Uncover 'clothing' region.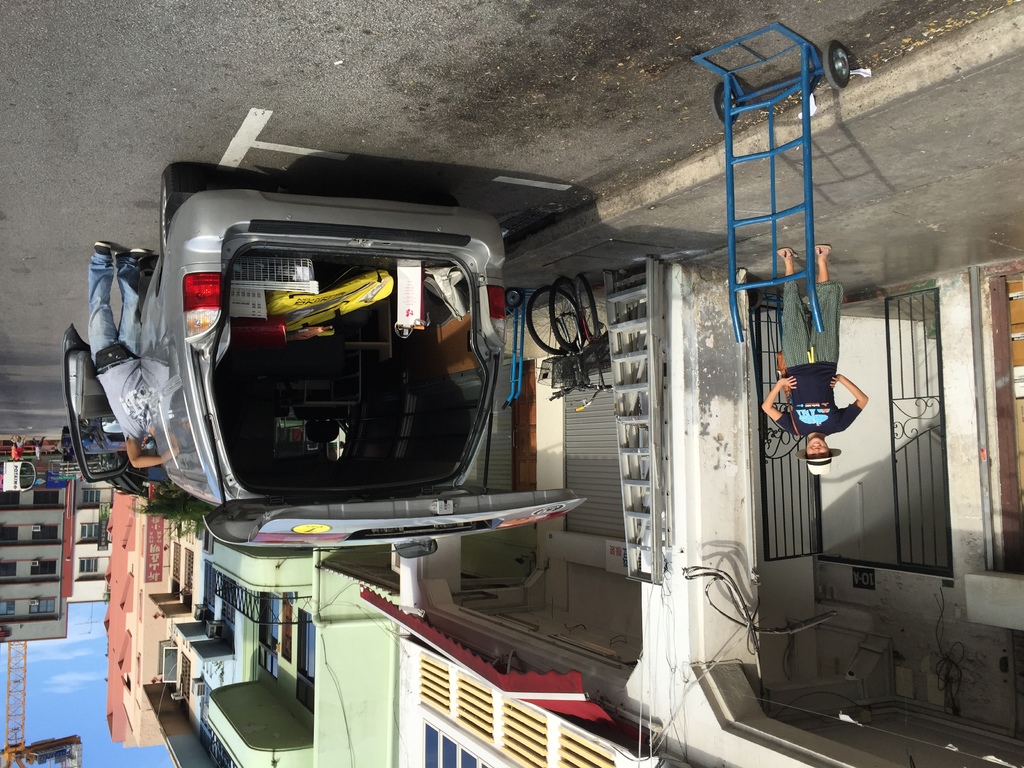
Uncovered: region(774, 367, 856, 435).
